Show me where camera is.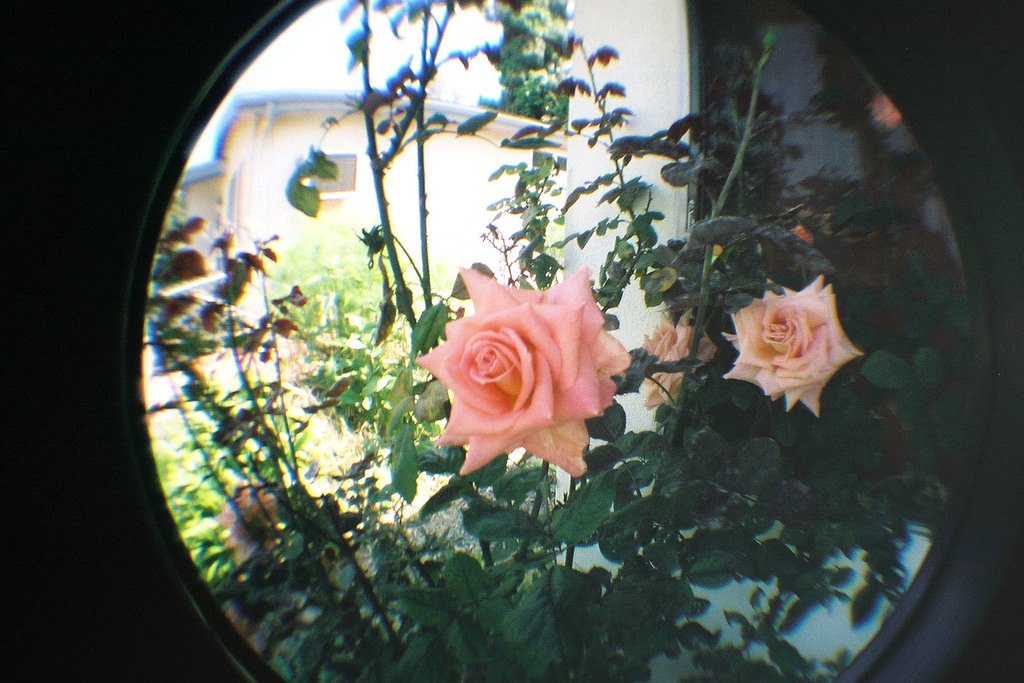
camera is at left=0, top=5, right=1023, bottom=682.
